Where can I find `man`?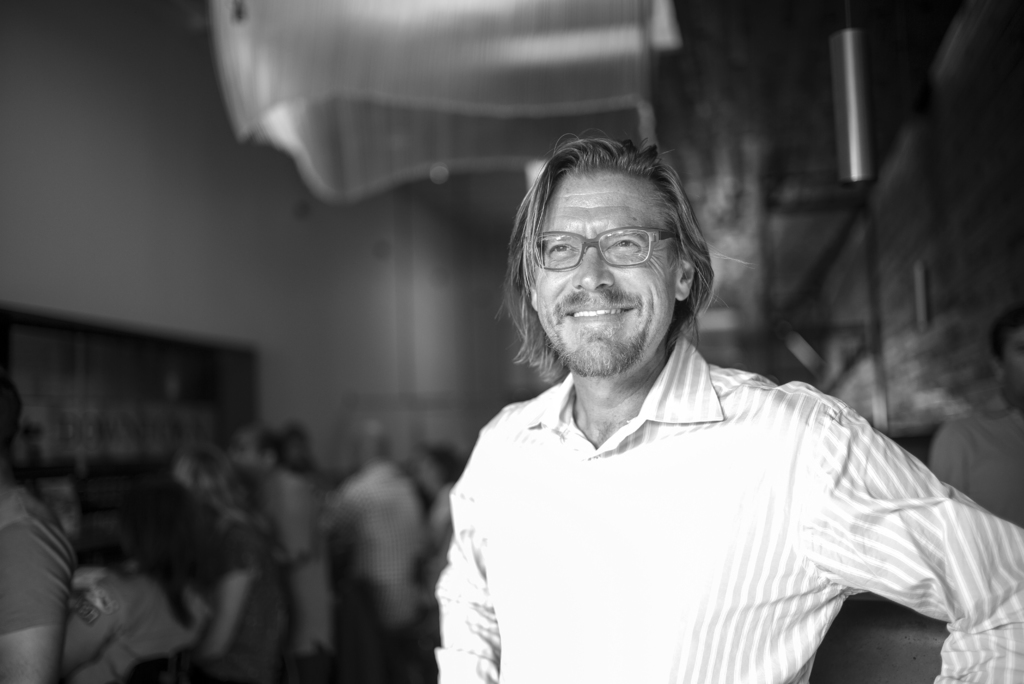
You can find it at x1=930 y1=309 x2=1023 y2=529.
